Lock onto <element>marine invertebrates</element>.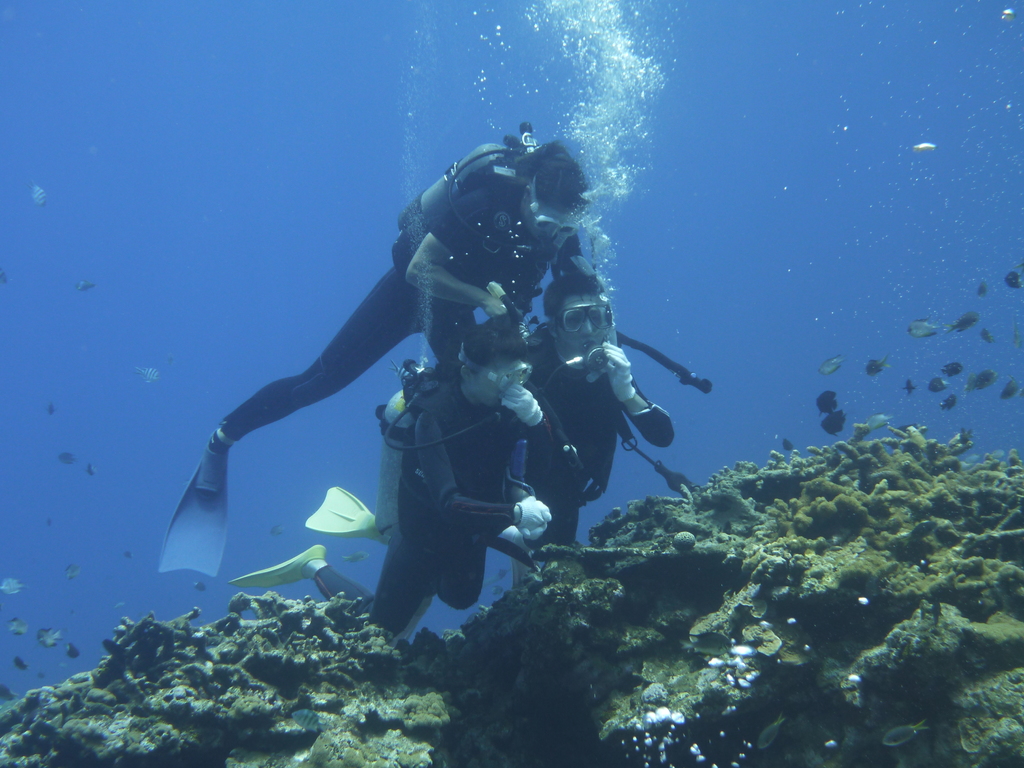
Locked: BBox(914, 316, 943, 344).
